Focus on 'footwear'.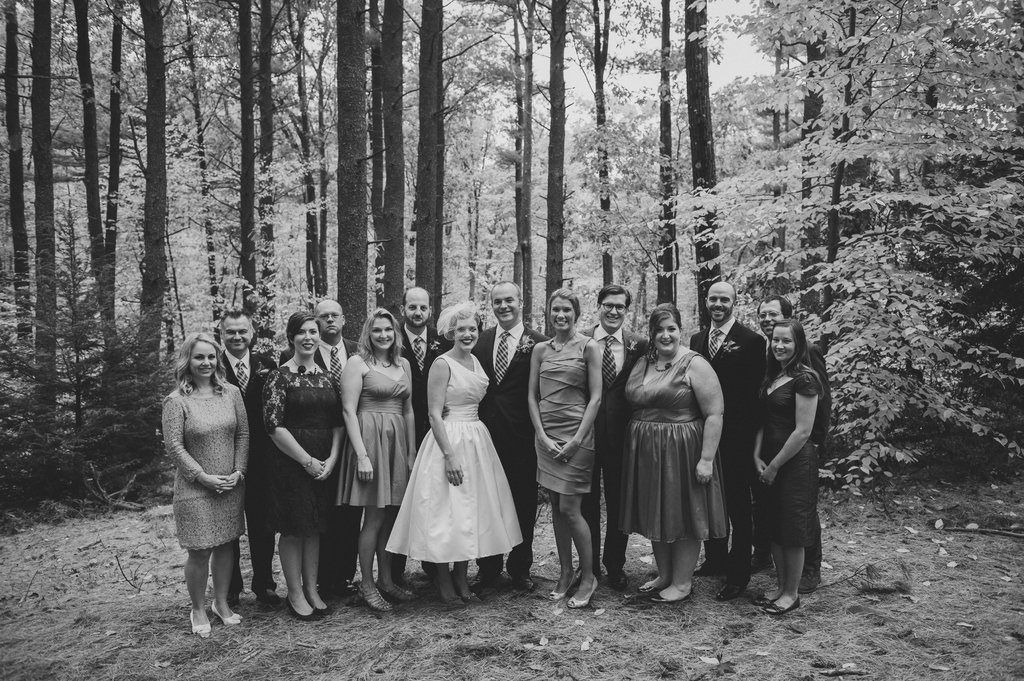
Focused at rect(311, 582, 332, 618).
